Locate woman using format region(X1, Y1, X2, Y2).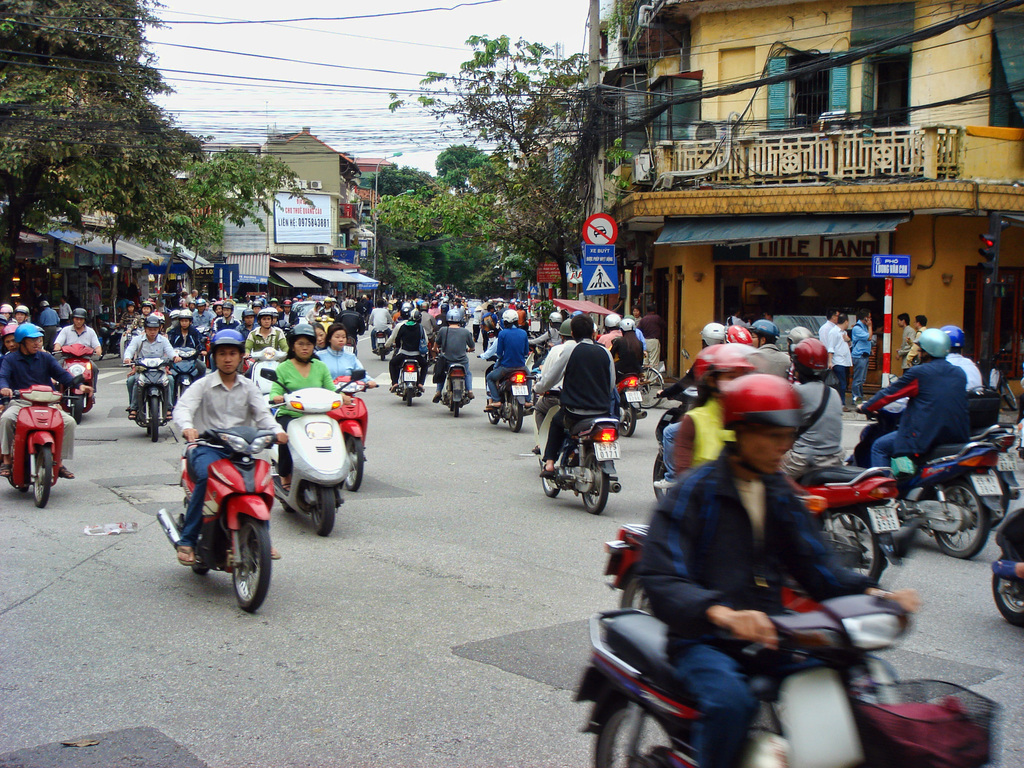
region(268, 324, 352, 494).
